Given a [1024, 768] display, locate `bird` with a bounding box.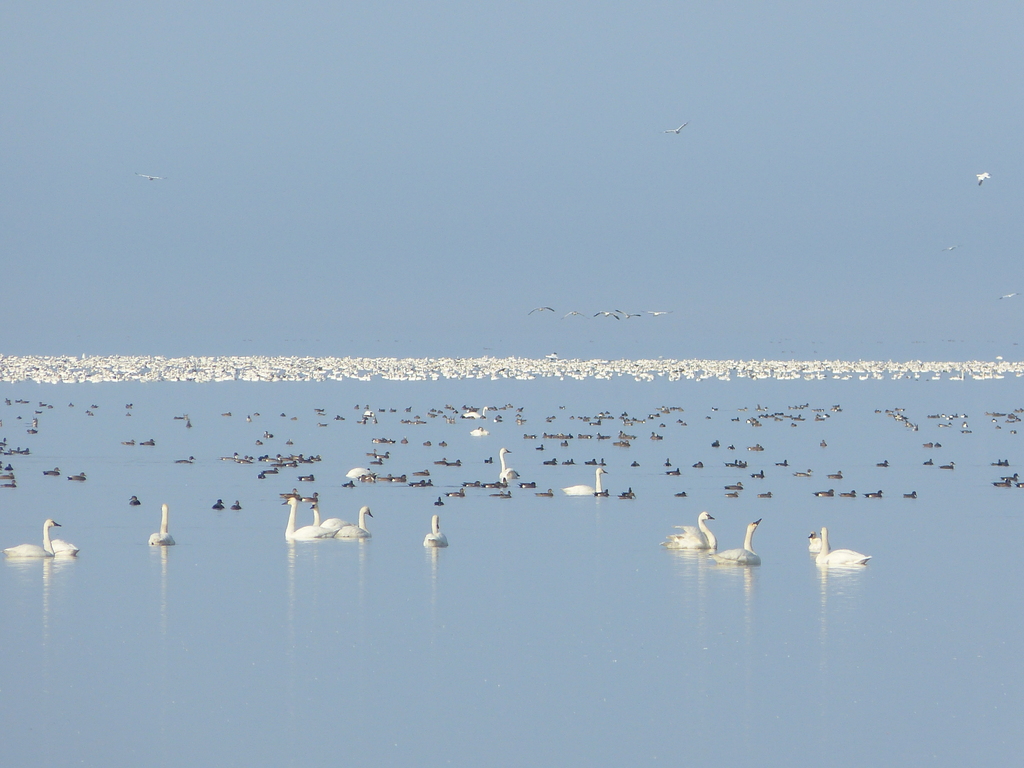
Located: region(0, 469, 15, 479).
